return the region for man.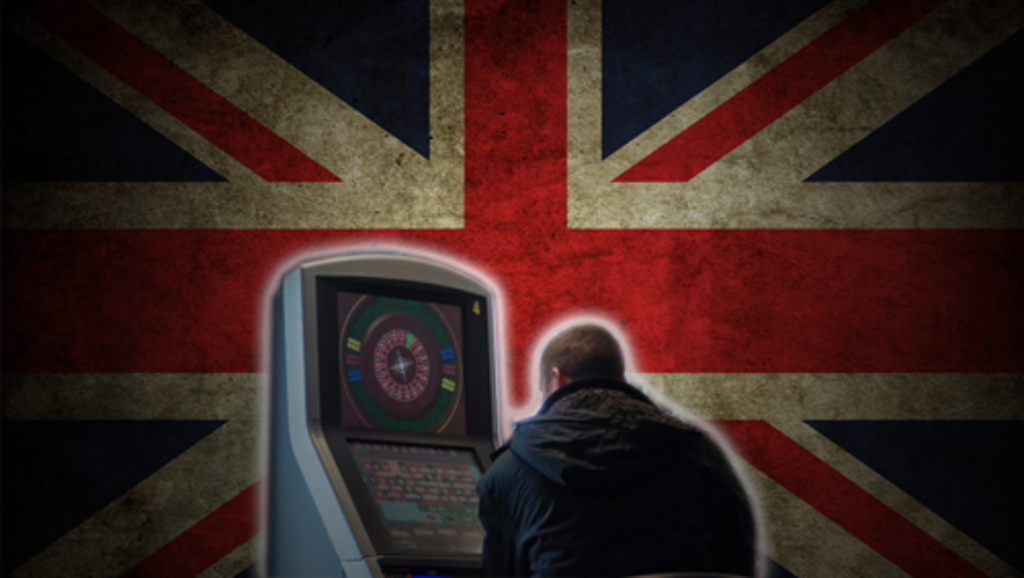
[465, 295, 760, 566].
